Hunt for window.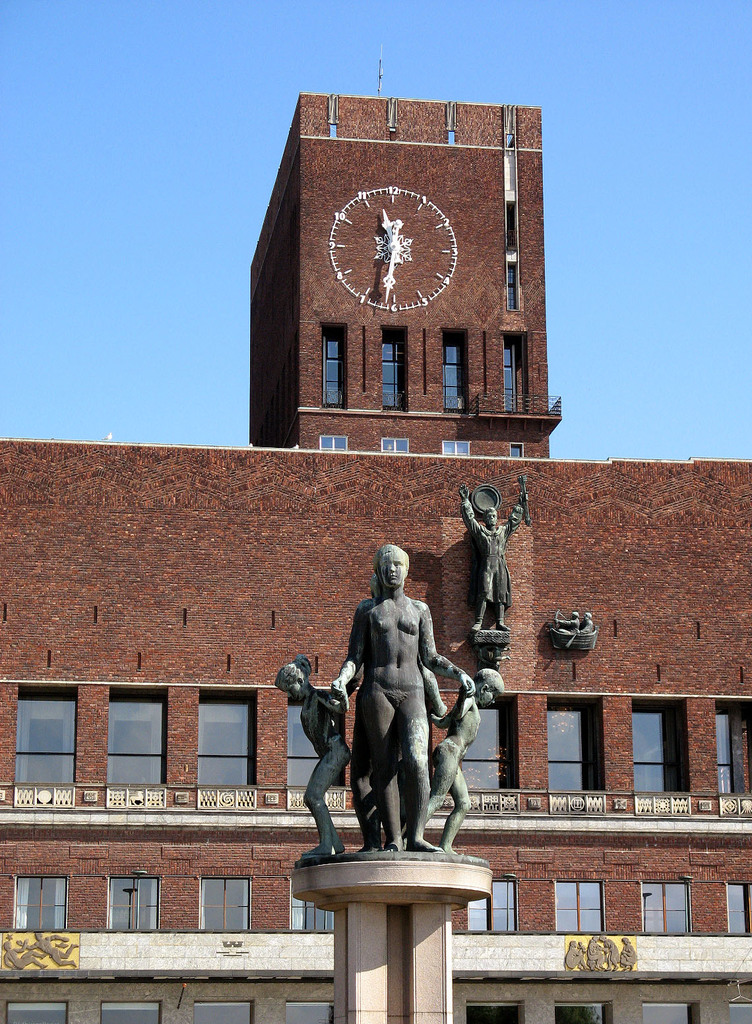
Hunted down at <bbox>278, 888, 344, 936</bbox>.
